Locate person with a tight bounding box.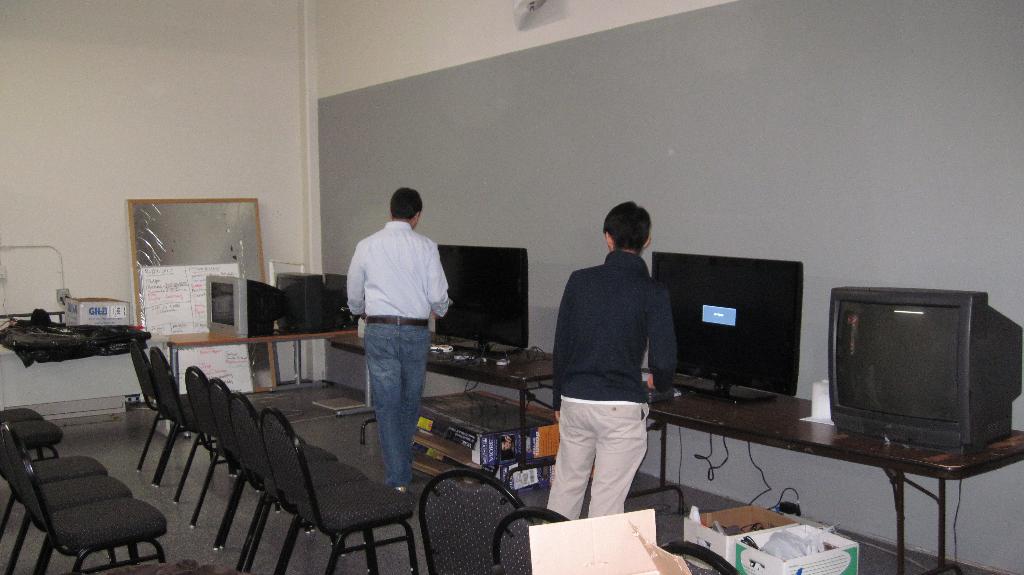
box(350, 183, 455, 484).
